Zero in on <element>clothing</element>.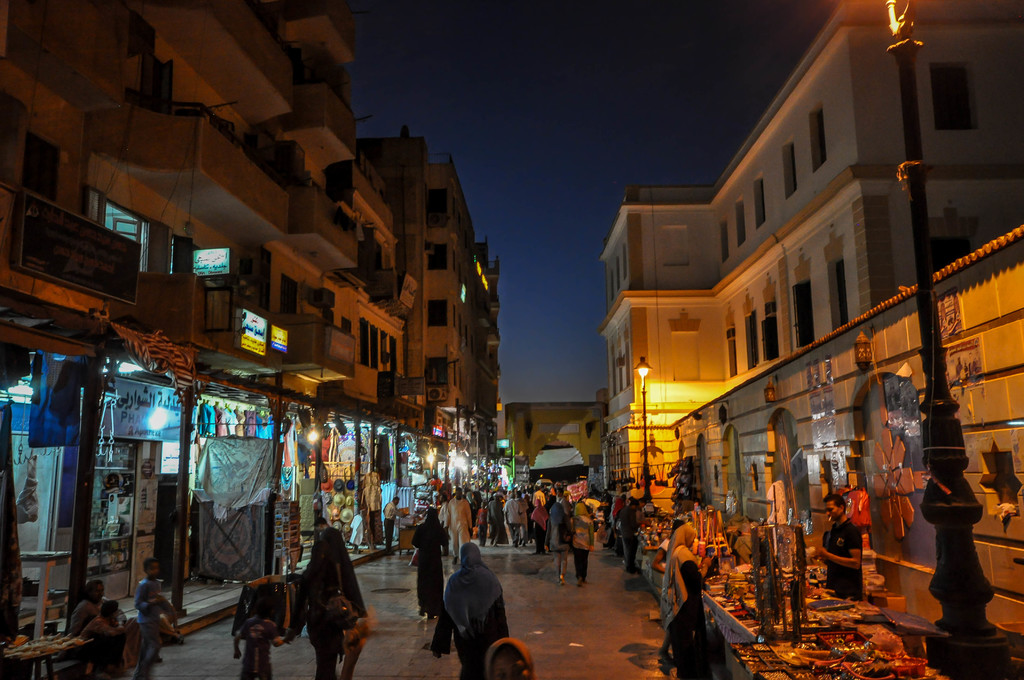
Zeroed in: (x1=815, y1=498, x2=865, y2=599).
